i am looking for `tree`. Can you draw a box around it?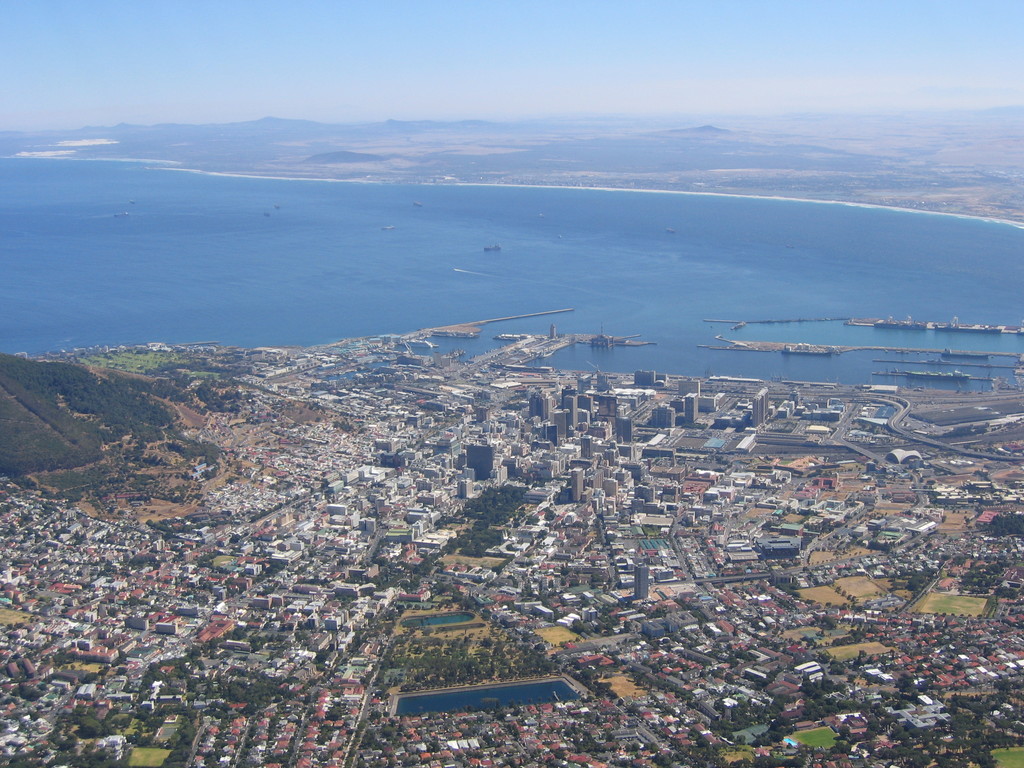
Sure, the bounding box is [left=737, top=735, right=747, bottom=747].
